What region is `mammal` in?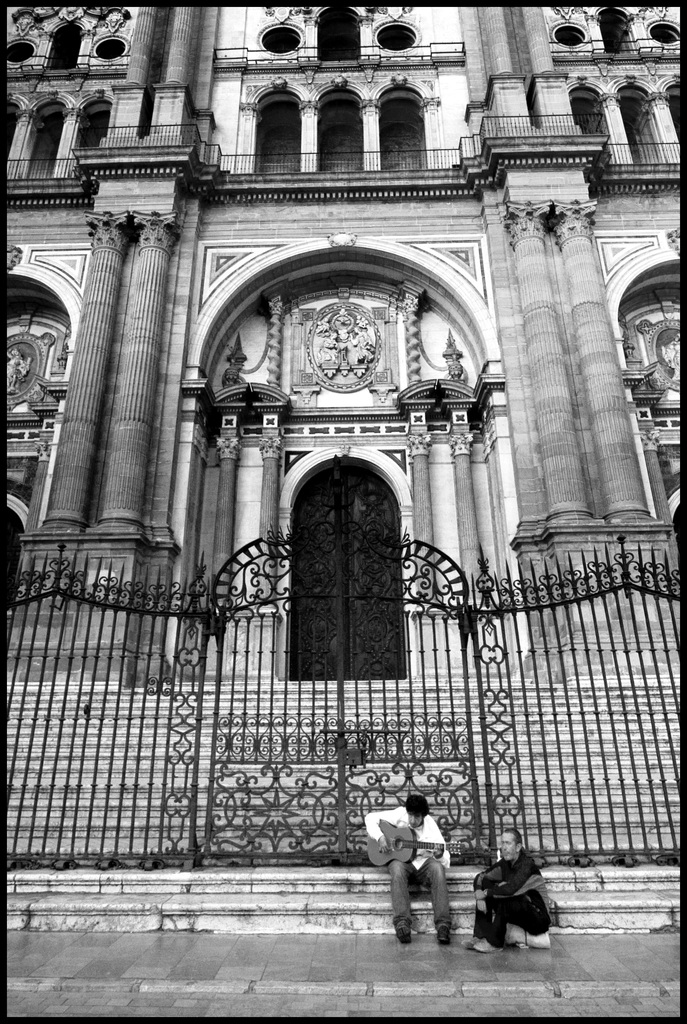
<region>360, 791, 455, 947</region>.
